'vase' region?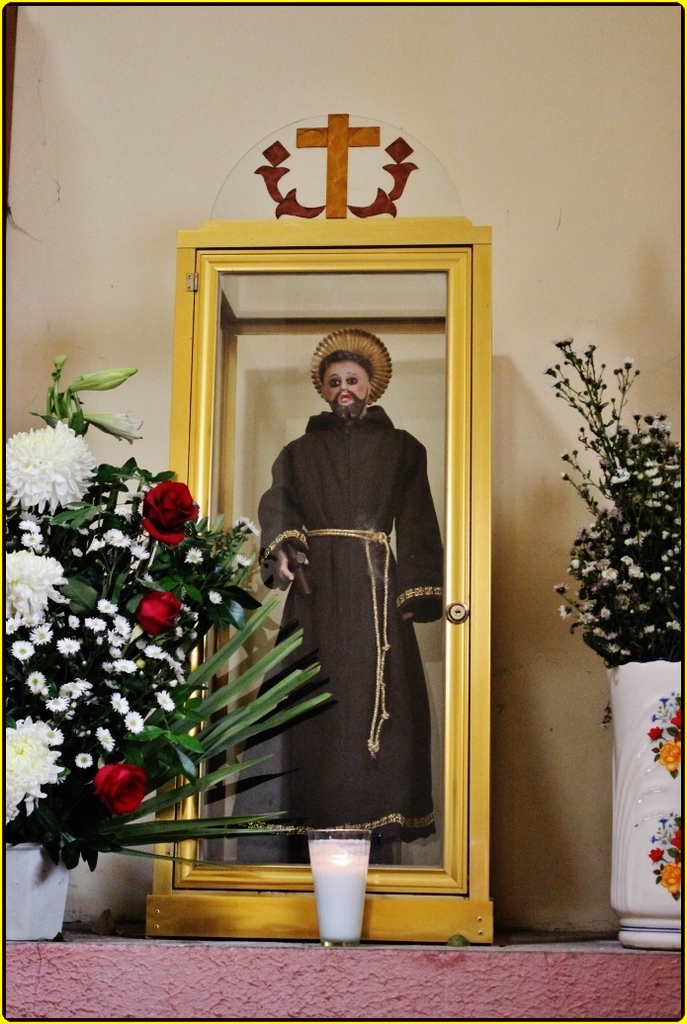
rect(2, 834, 78, 939)
